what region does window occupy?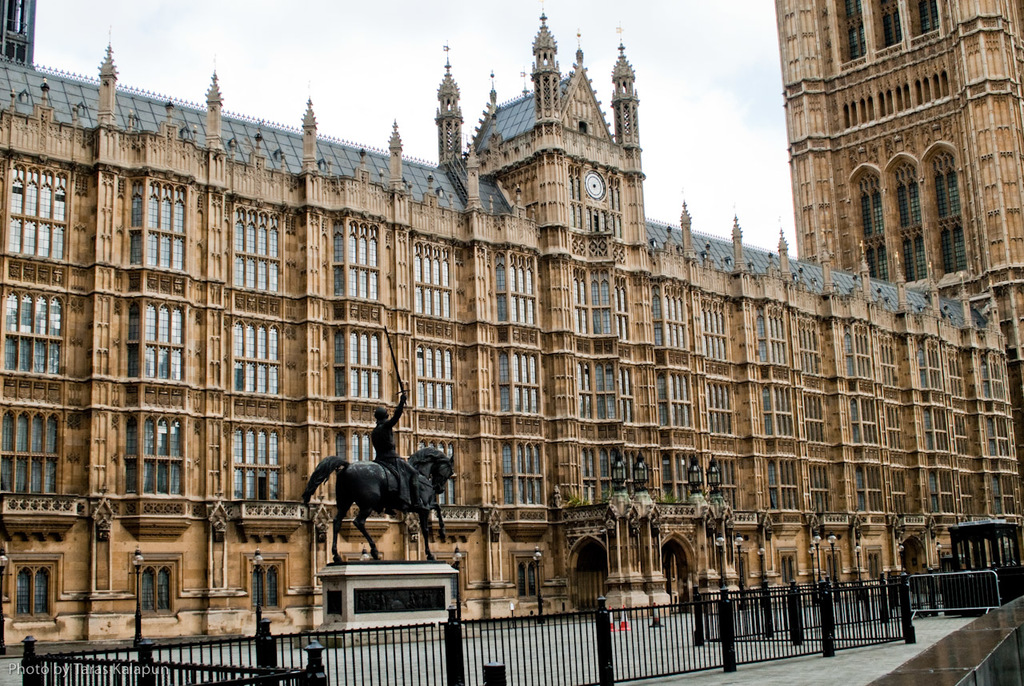
{"left": 917, "top": 143, "right": 970, "bottom": 279}.
